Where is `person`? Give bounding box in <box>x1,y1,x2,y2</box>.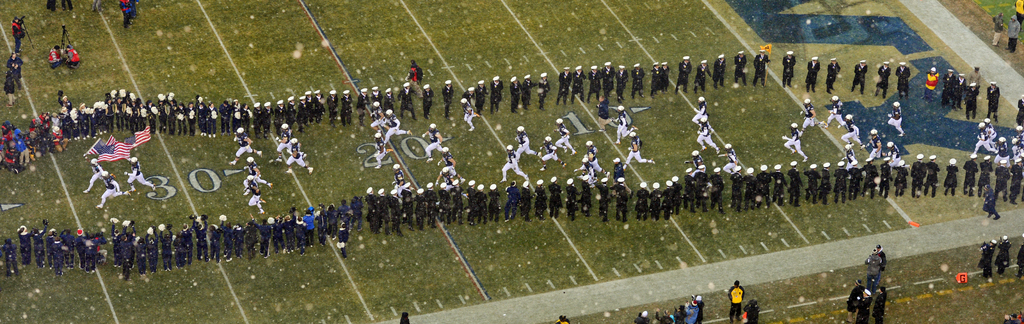
<box>611,107,639,144</box>.
